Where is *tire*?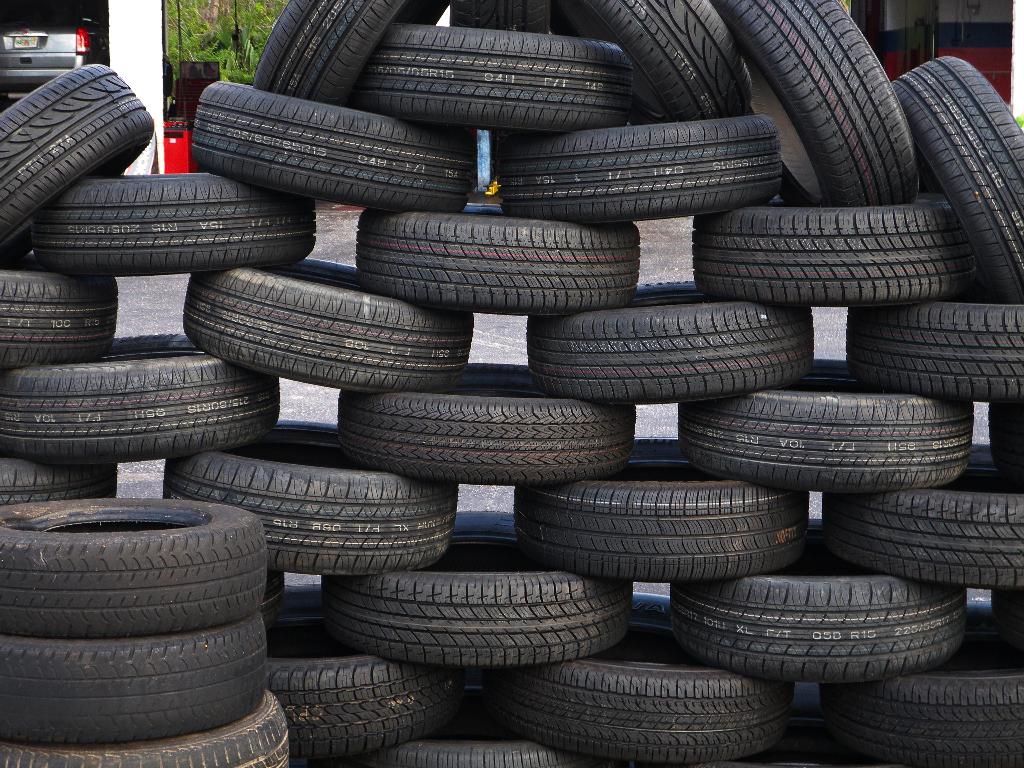
bbox=(184, 257, 474, 392).
